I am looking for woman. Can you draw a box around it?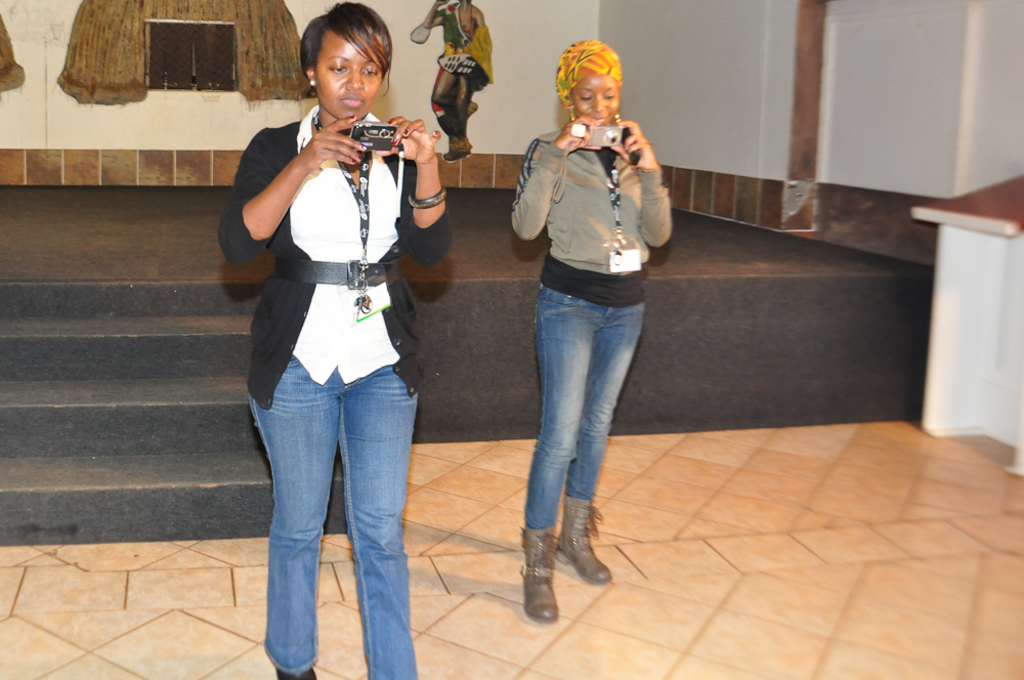
Sure, the bounding box is [x1=216, y1=0, x2=453, y2=679].
